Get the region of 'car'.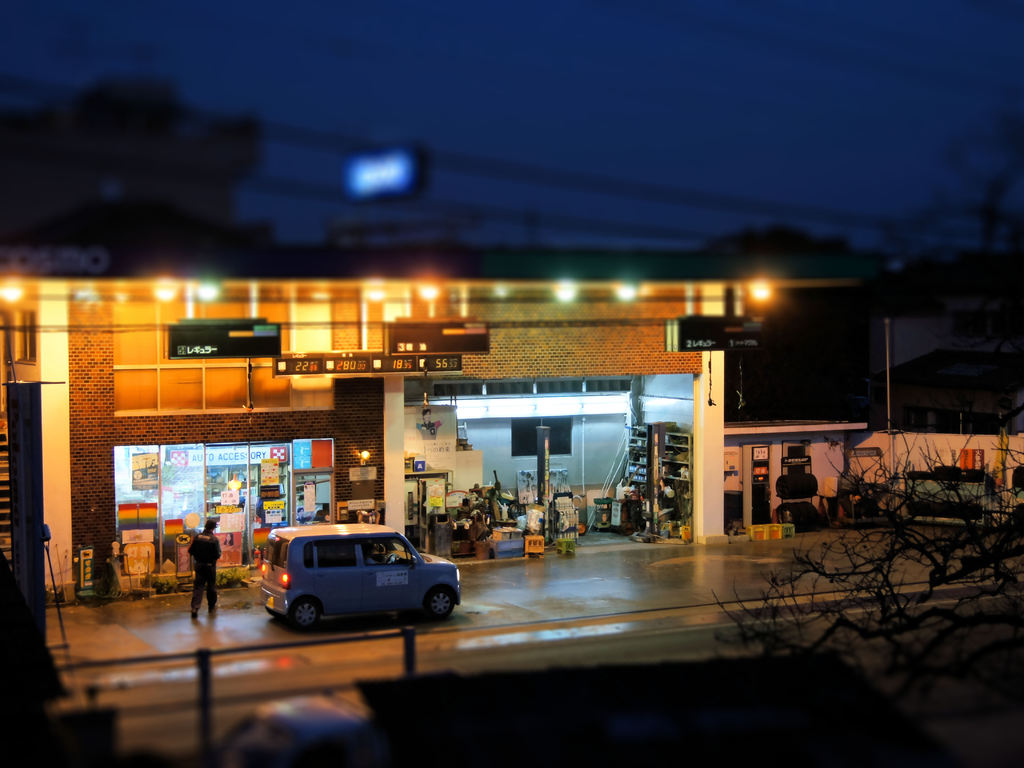
(252, 522, 457, 635).
